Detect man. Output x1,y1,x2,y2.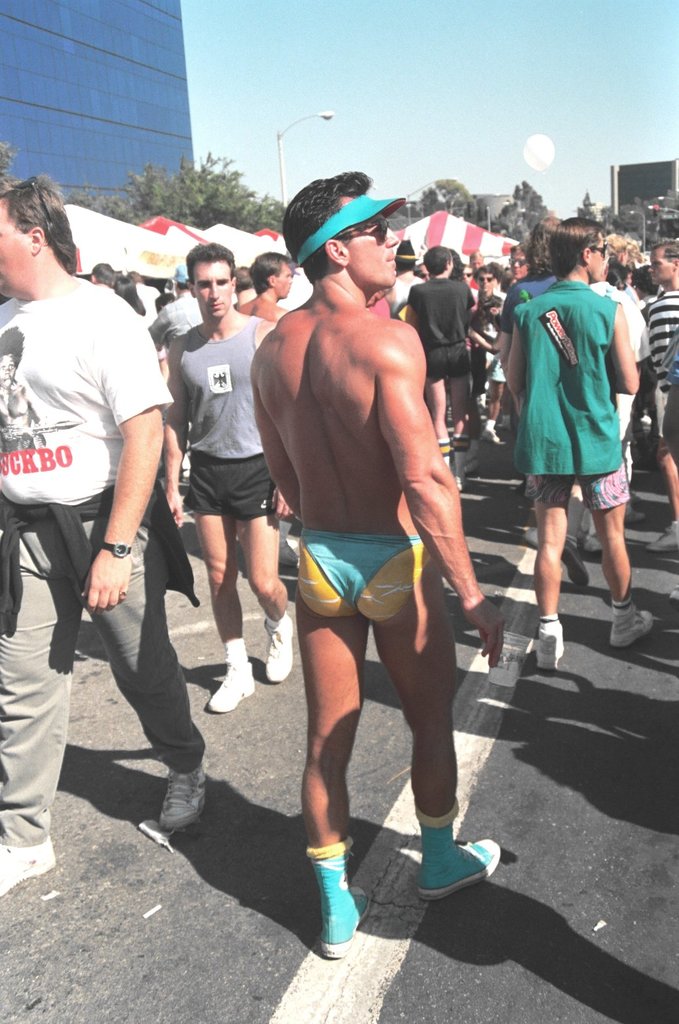
157,243,289,718.
